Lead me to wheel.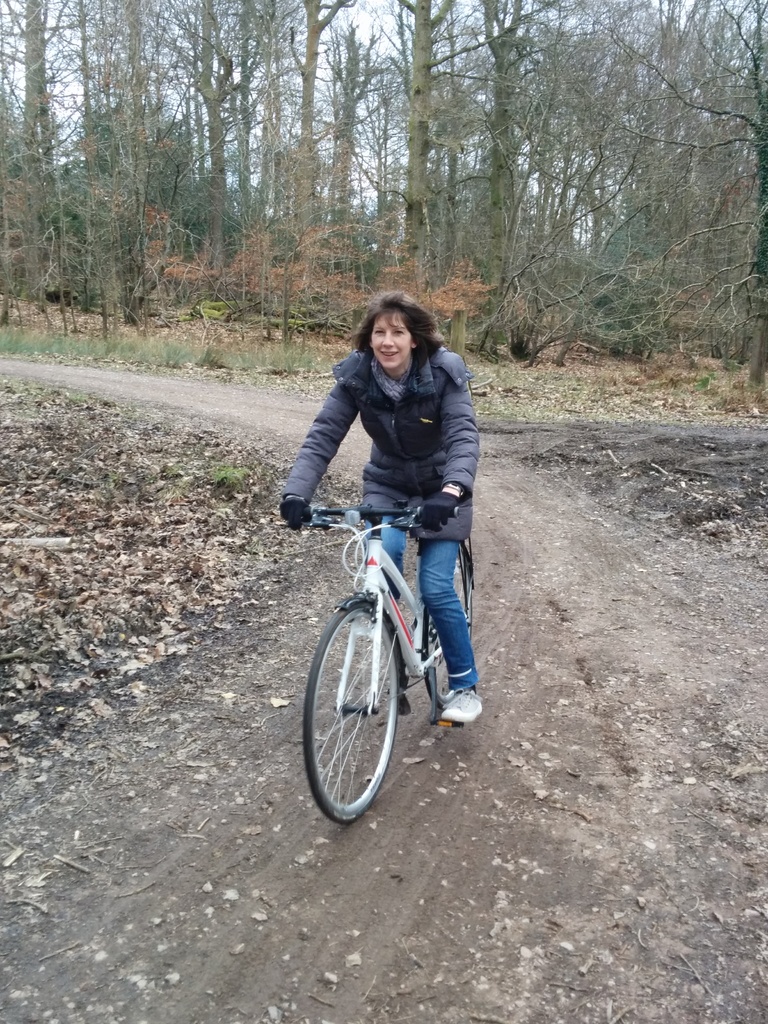
Lead to (419, 545, 478, 707).
